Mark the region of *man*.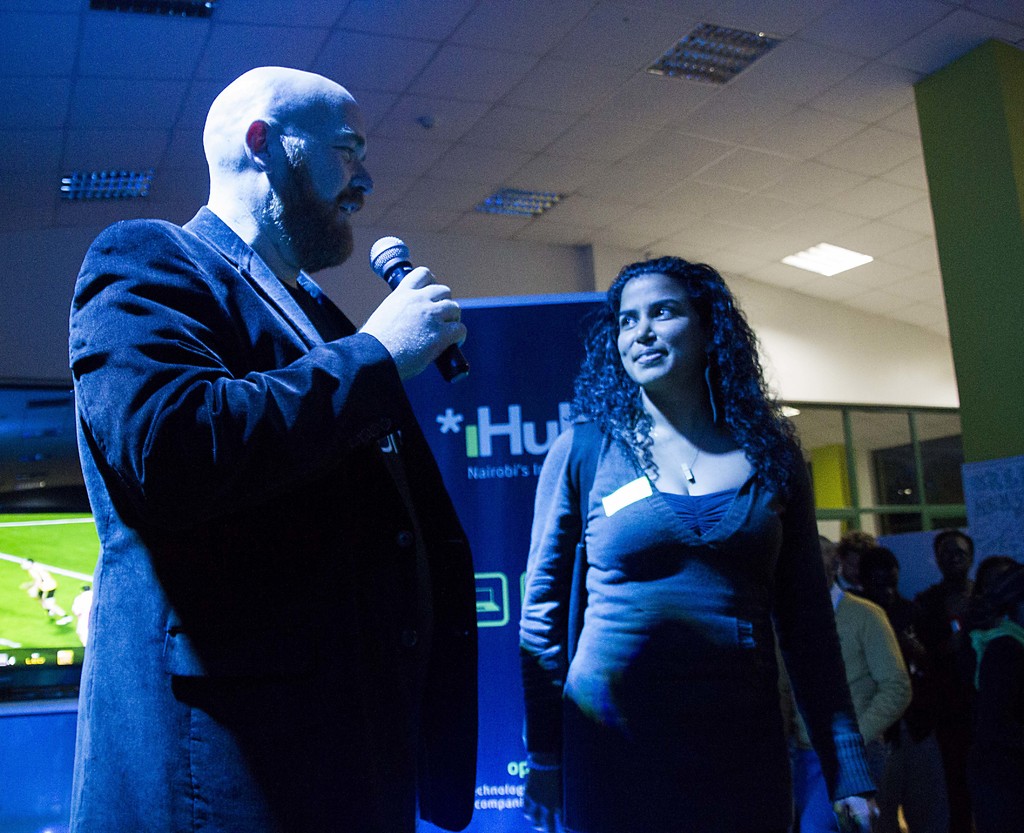
Region: x1=65 y1=56 x2=513 y2=827.
